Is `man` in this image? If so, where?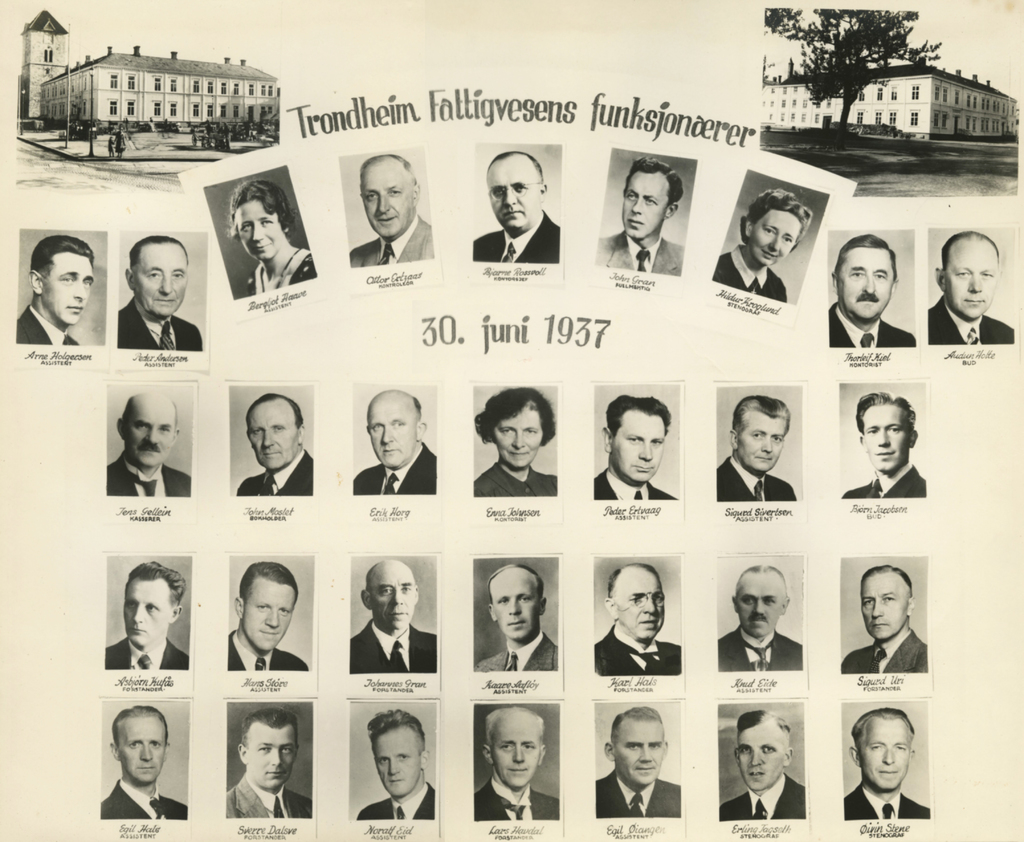
Yes, at 228 574 308 667.
